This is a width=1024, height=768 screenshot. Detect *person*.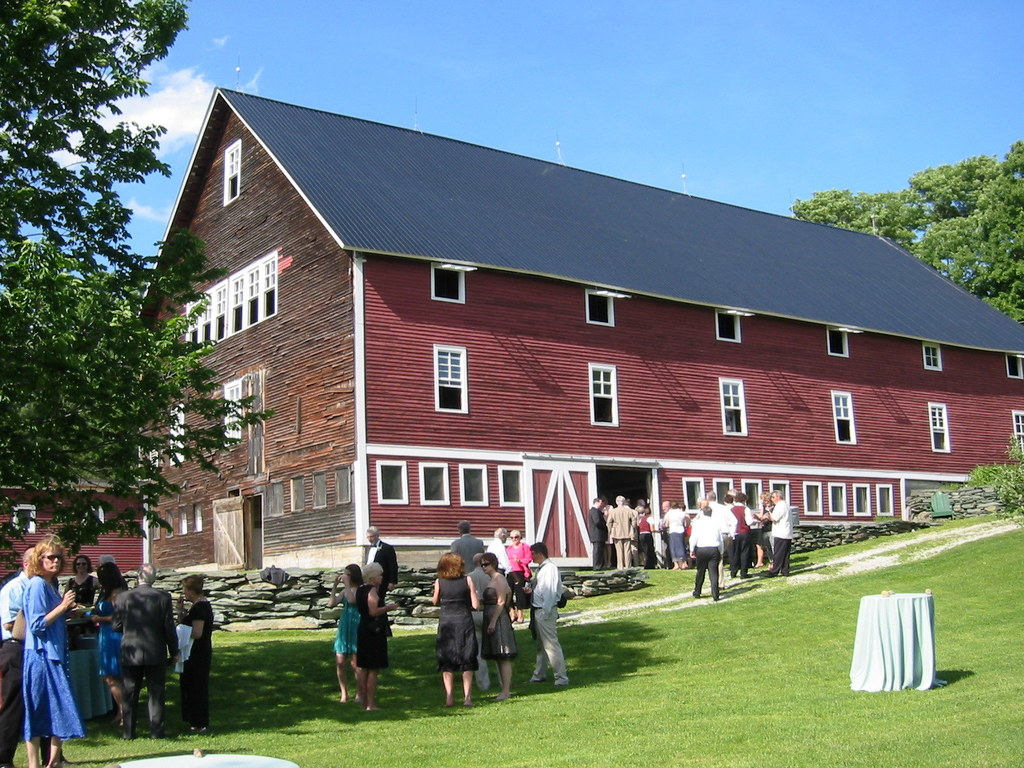
<region>687, 504, 721, 601</region>.
